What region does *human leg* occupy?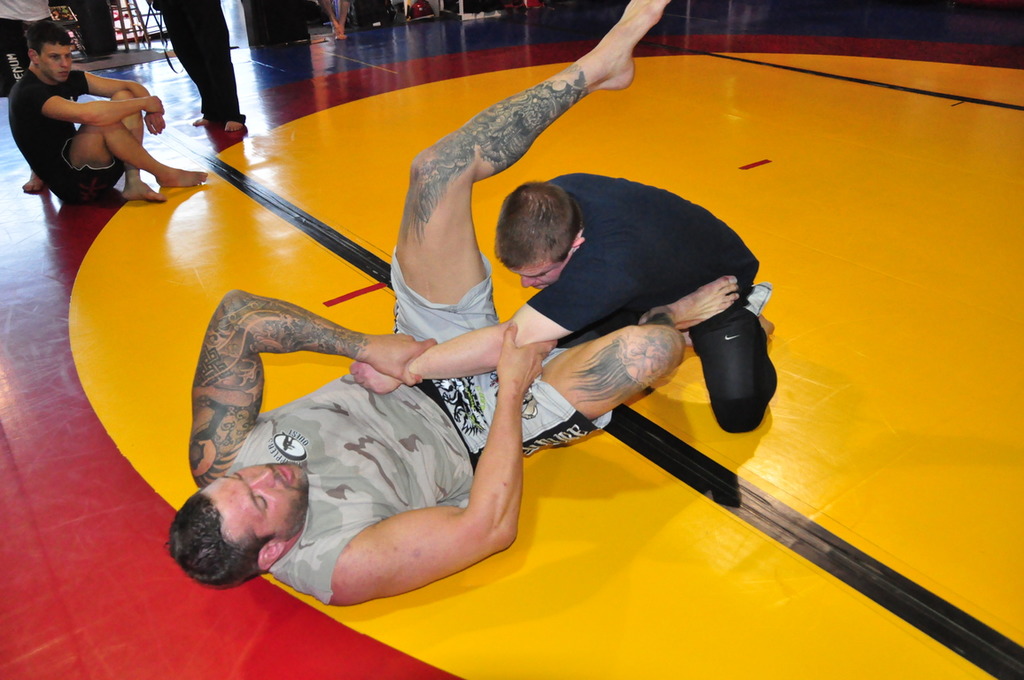
select_region(539, 282, 734, 429).
